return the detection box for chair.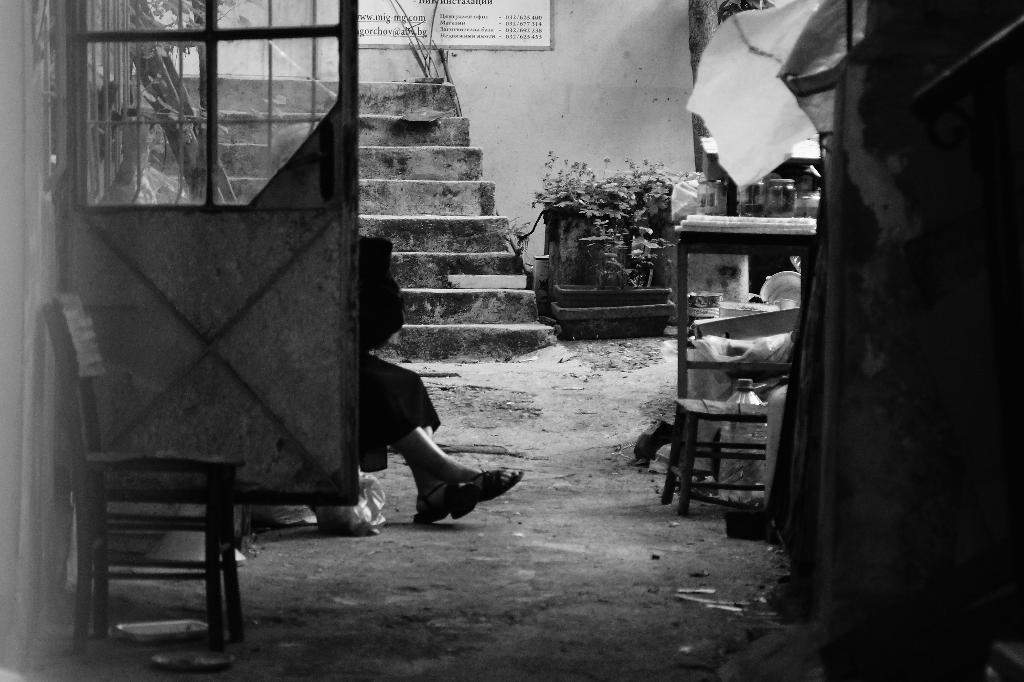
(left=40, top=294, right=246, bottom=650).
